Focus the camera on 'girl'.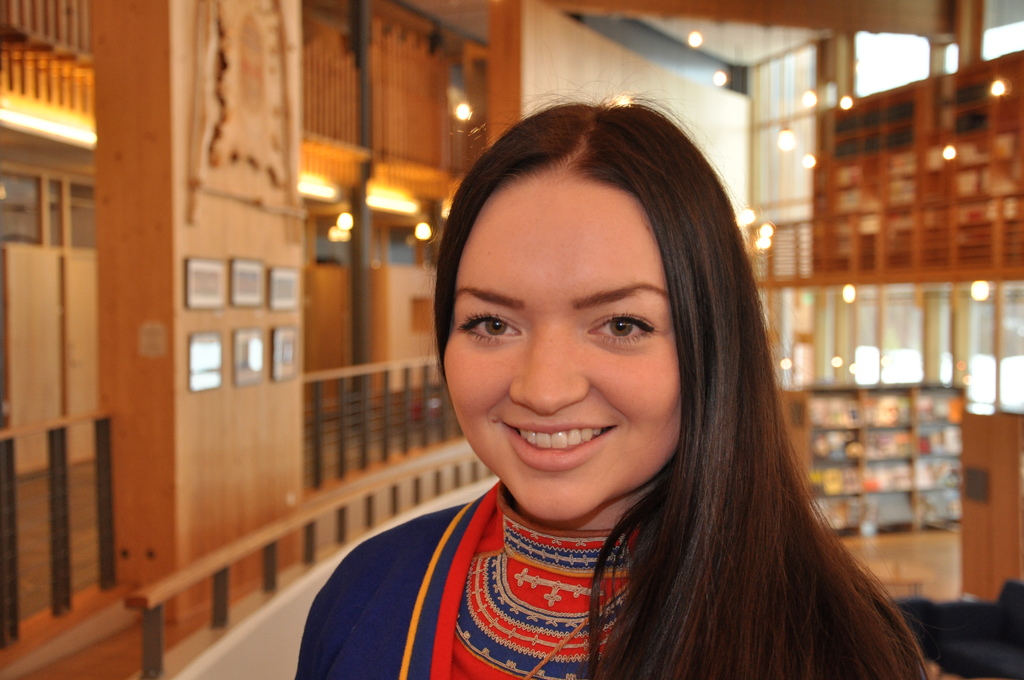
Focus region: bbox=(286, 67, 936, 679).
